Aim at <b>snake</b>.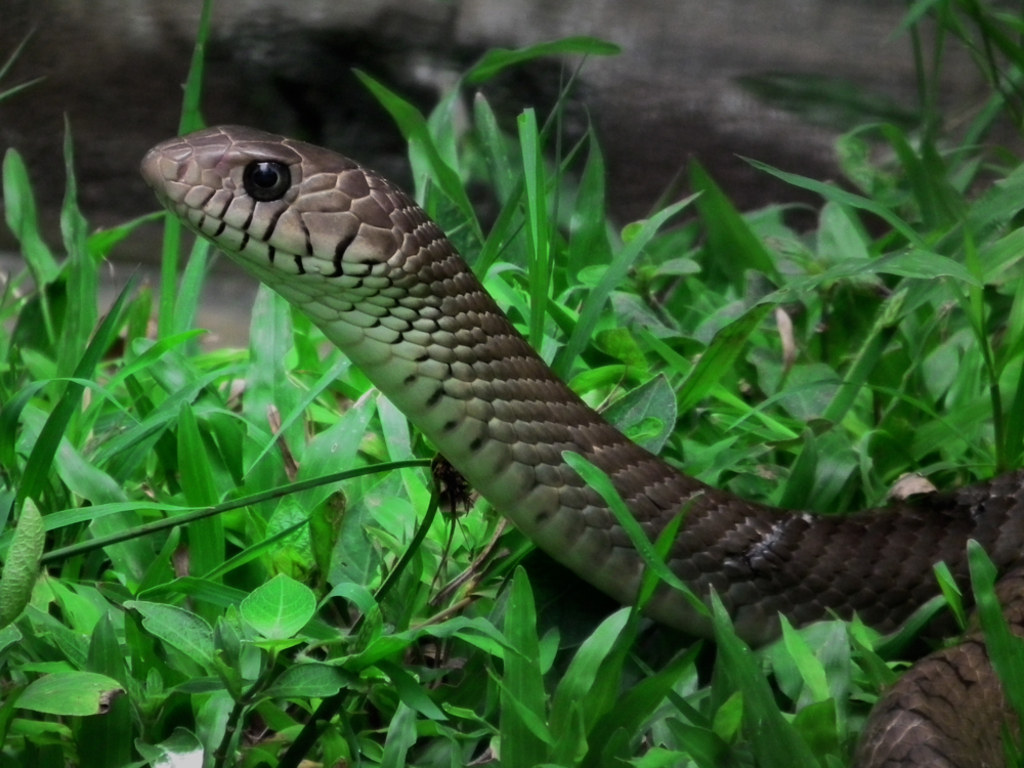
Aimed at left=132, top=117, right=1023, bottom=767.
